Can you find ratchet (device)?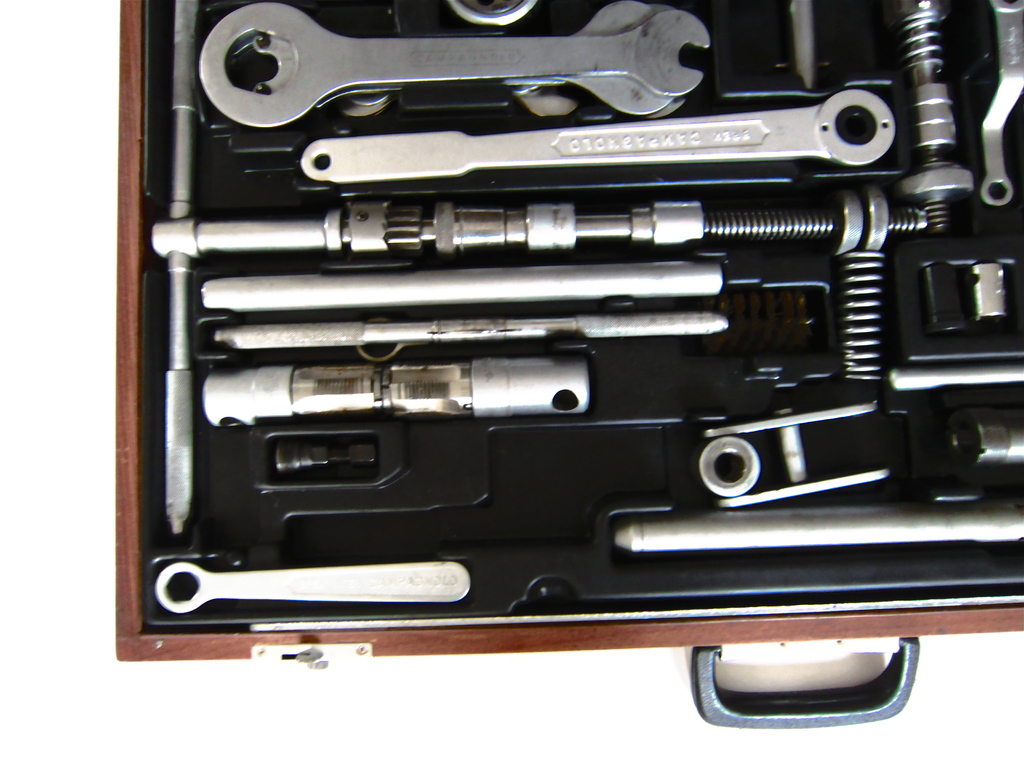
Yes, bounding box: (x1=196, y1=261, x2=725, y2=317).
